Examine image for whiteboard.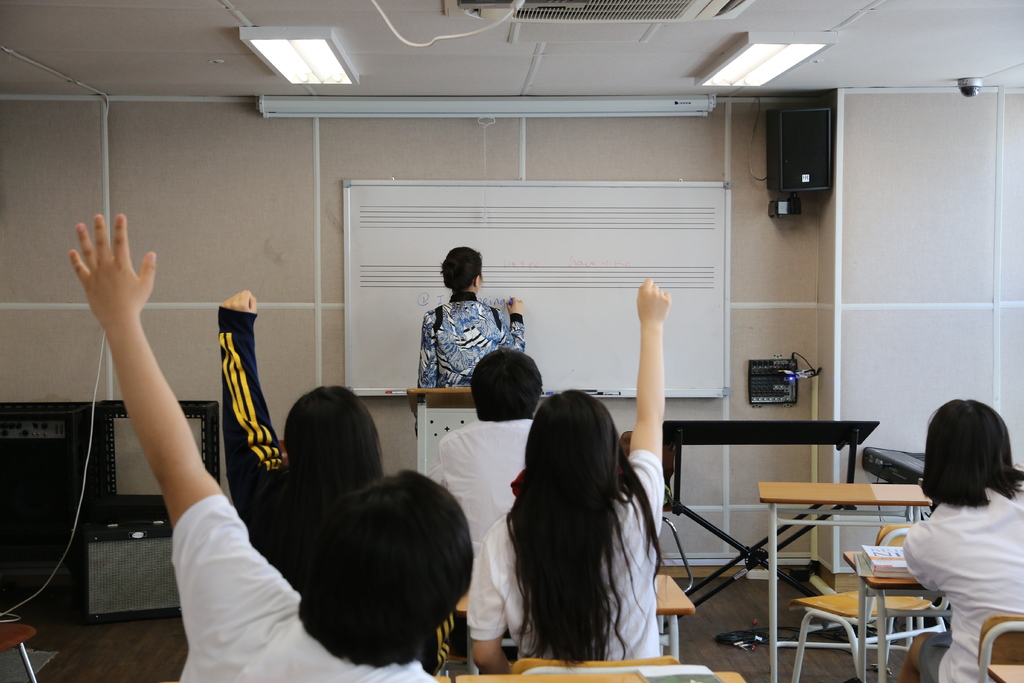
Examination result: rect(335, 177, 726, 401).
